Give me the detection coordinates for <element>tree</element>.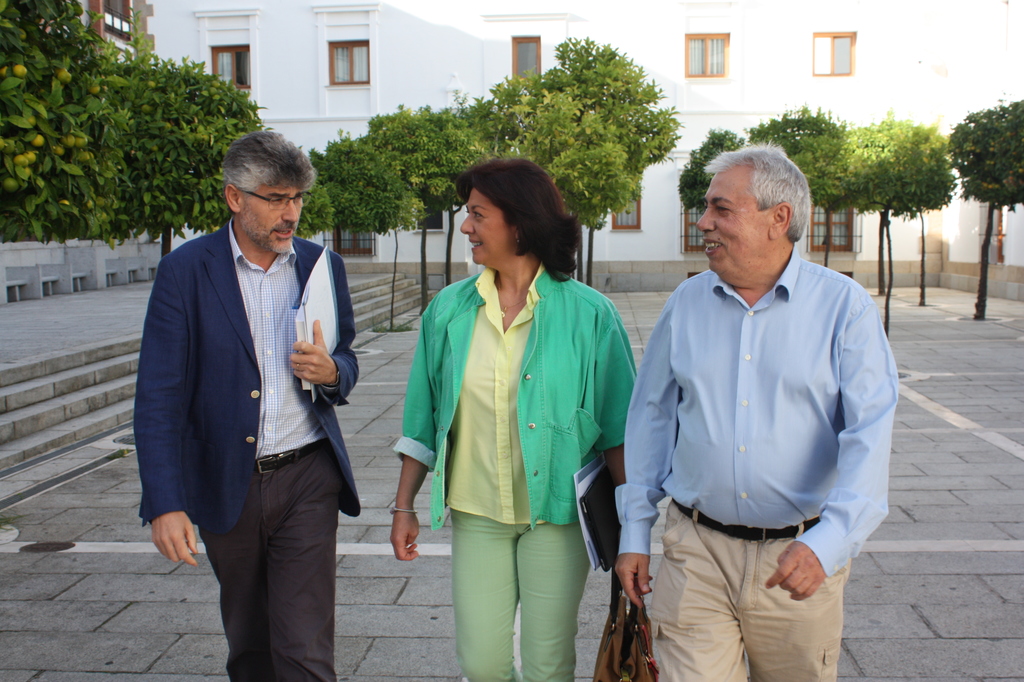
bbox=[288, 125, 430, 250].
